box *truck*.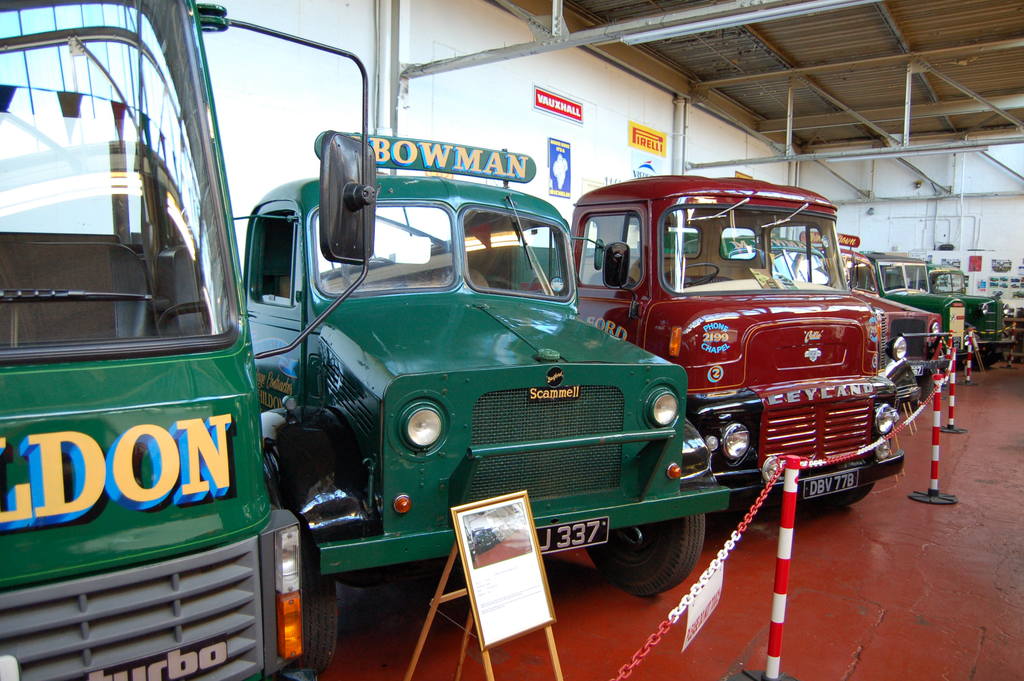
(547, 166, 904, 511).
